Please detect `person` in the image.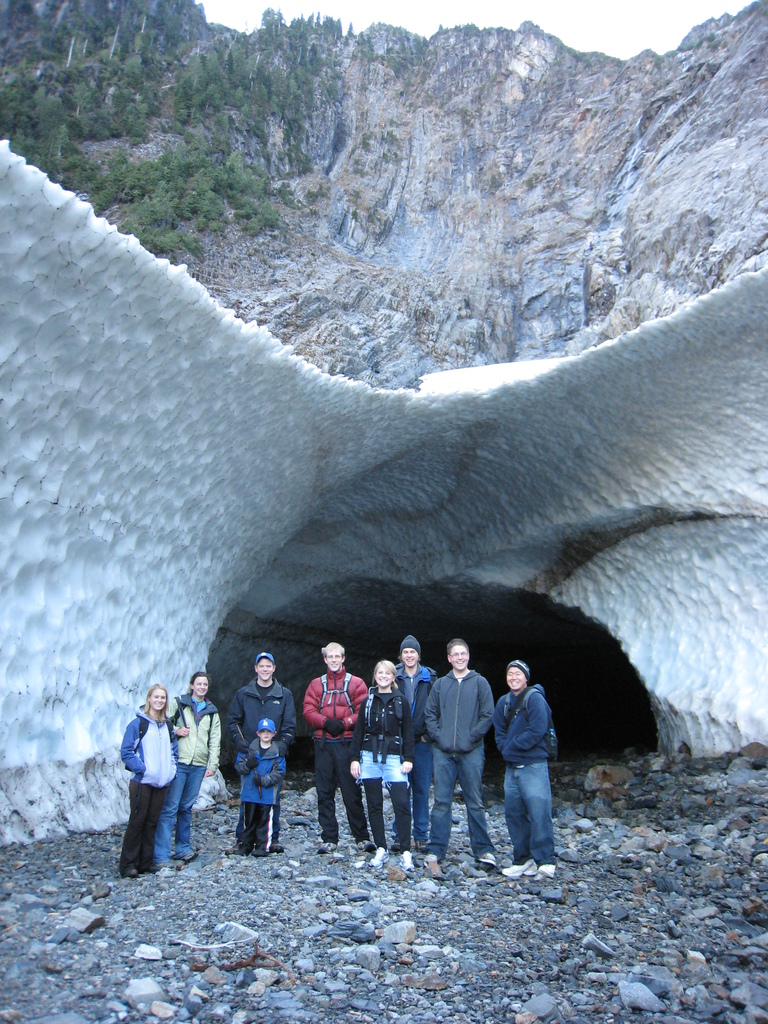
{"x1": 241, "y1": 715, "x2": 289, "y2": 856}.
